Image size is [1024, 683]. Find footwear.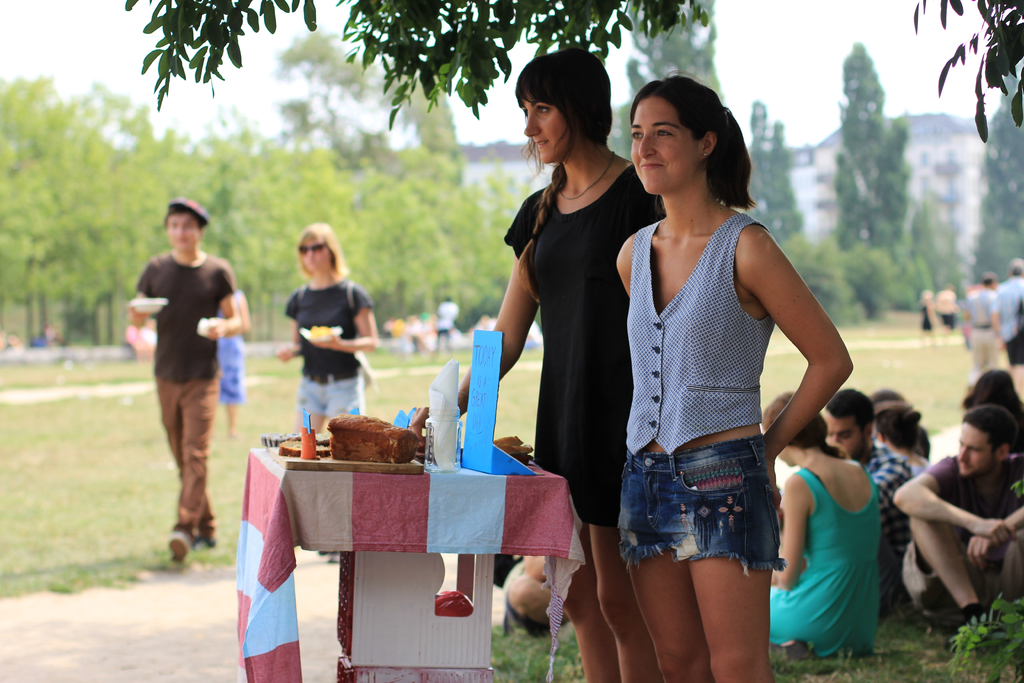
select_region(964, 613, 1002, 646).
